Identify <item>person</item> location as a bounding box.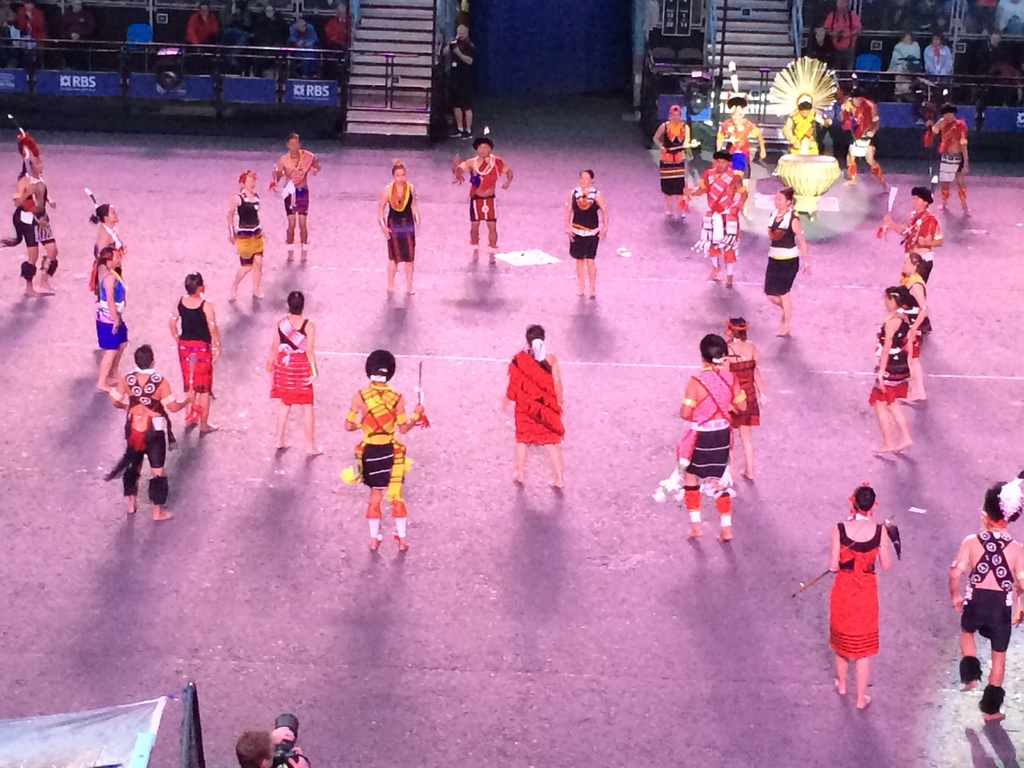
x1=813 y1=89 x2=832 y2=155.
